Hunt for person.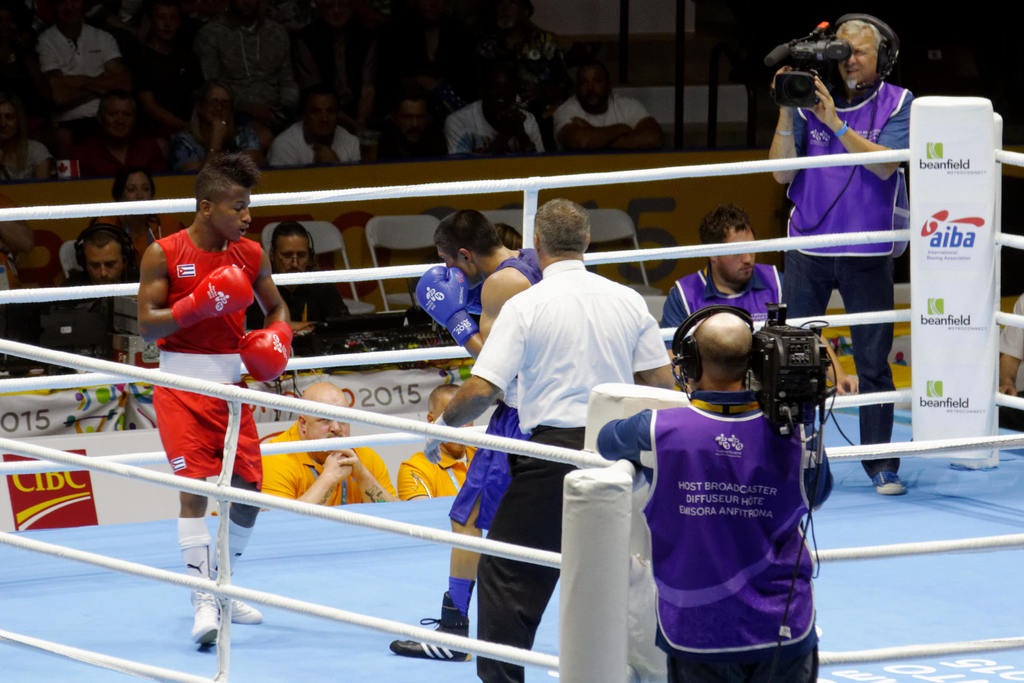
Hunted down at rect(84, 164, 184, 244).
